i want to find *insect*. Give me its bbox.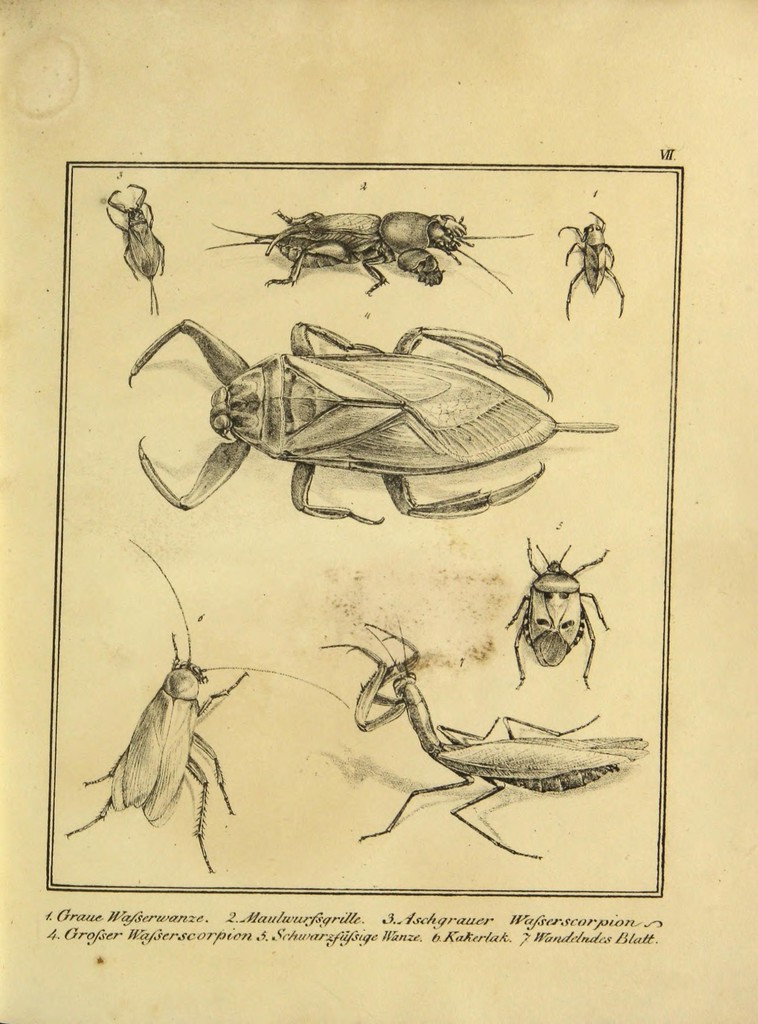
{"x1": 562, "y1": 207, "x2": 625, "y2": 317}.
